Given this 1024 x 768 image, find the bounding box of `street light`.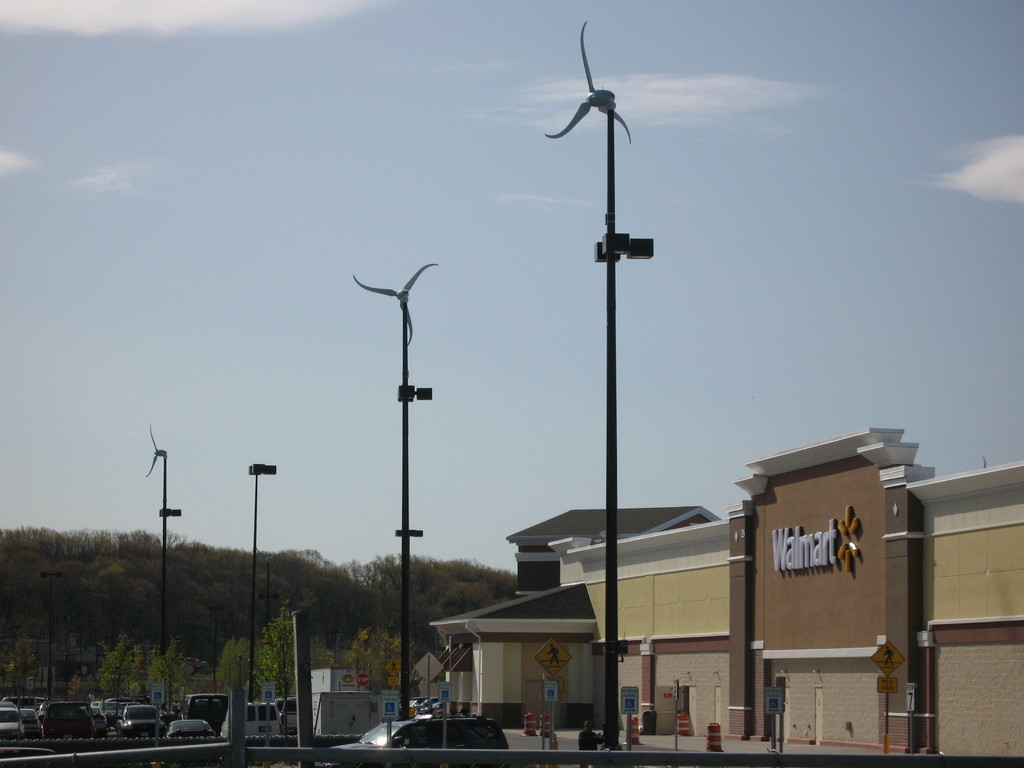
[248, 457, 282, 703].
